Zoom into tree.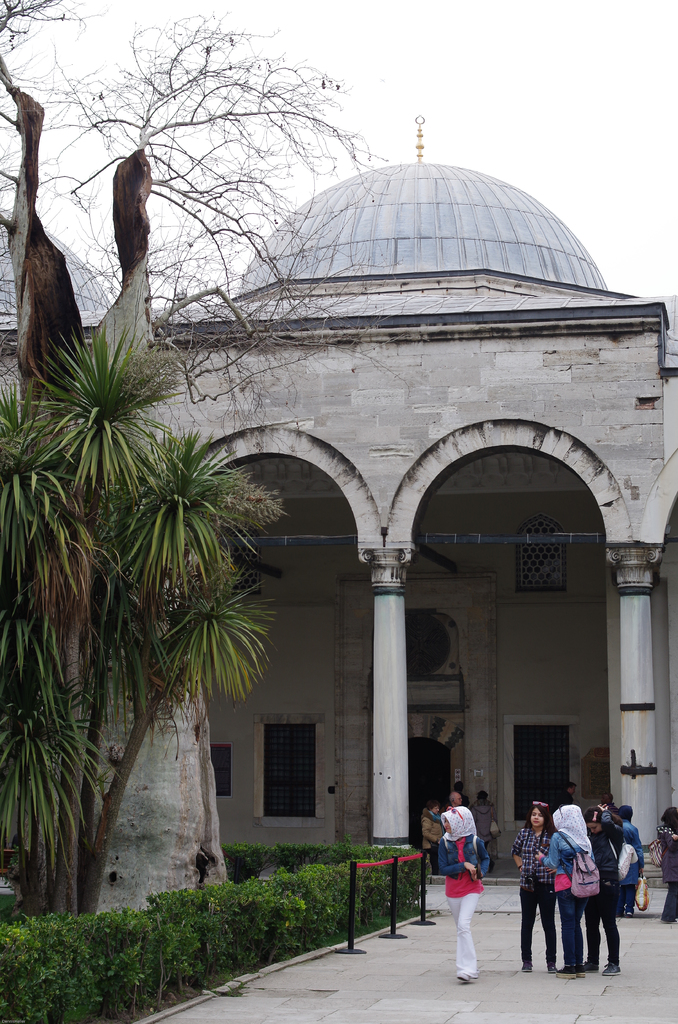
Zoom target: crop(0, 314, 289, 921).
